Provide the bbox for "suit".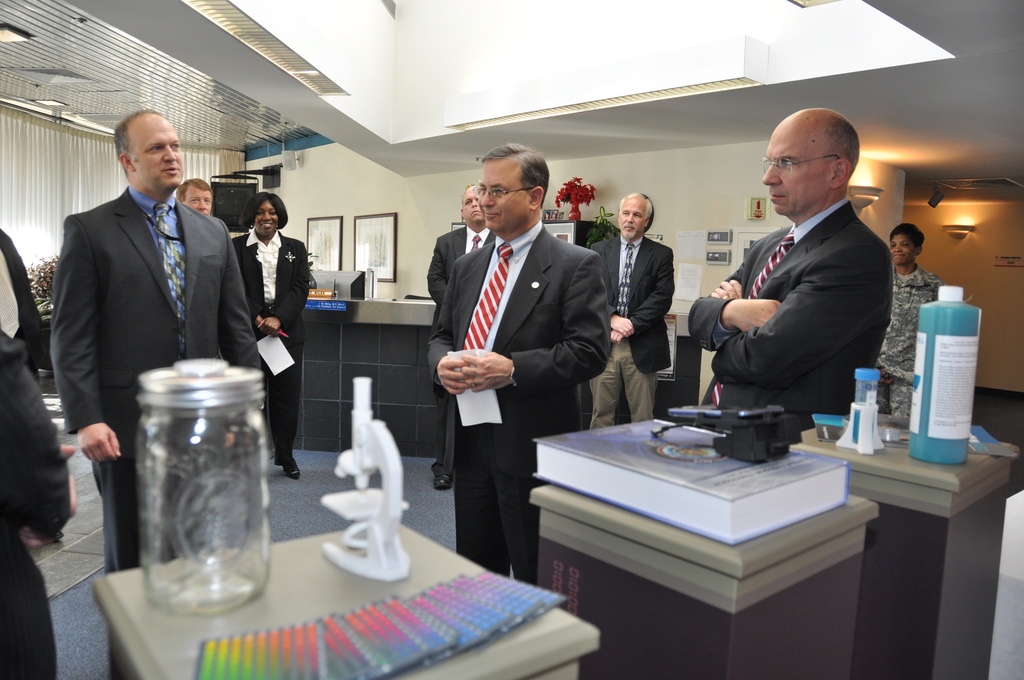
box=[428, 227, 496, 469].
